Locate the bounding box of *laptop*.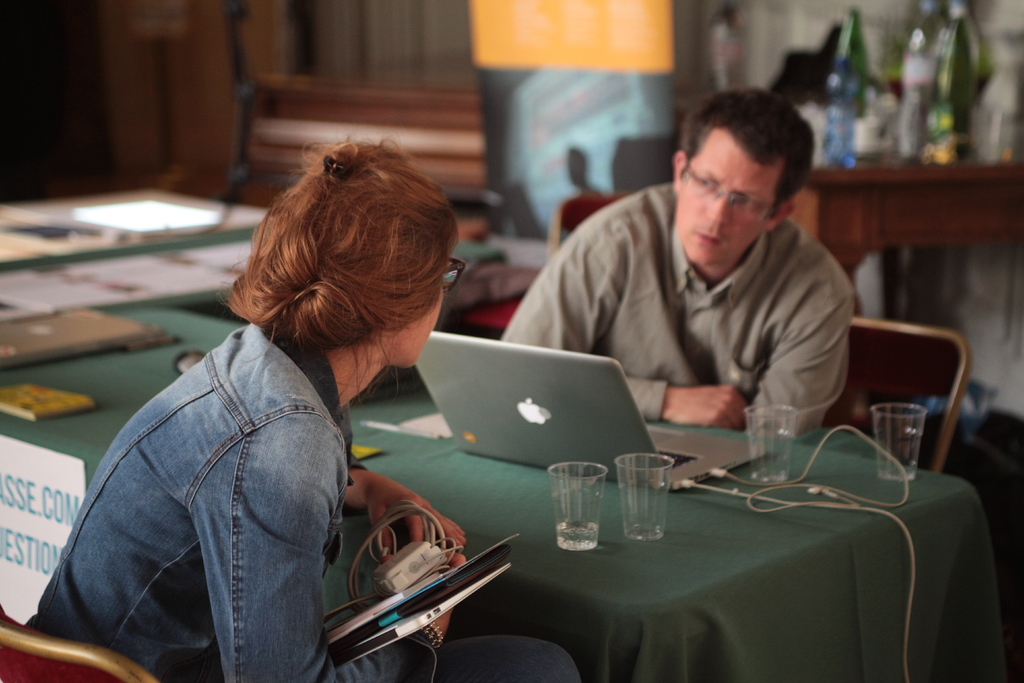
Bounding box: 411,325,767,488.
